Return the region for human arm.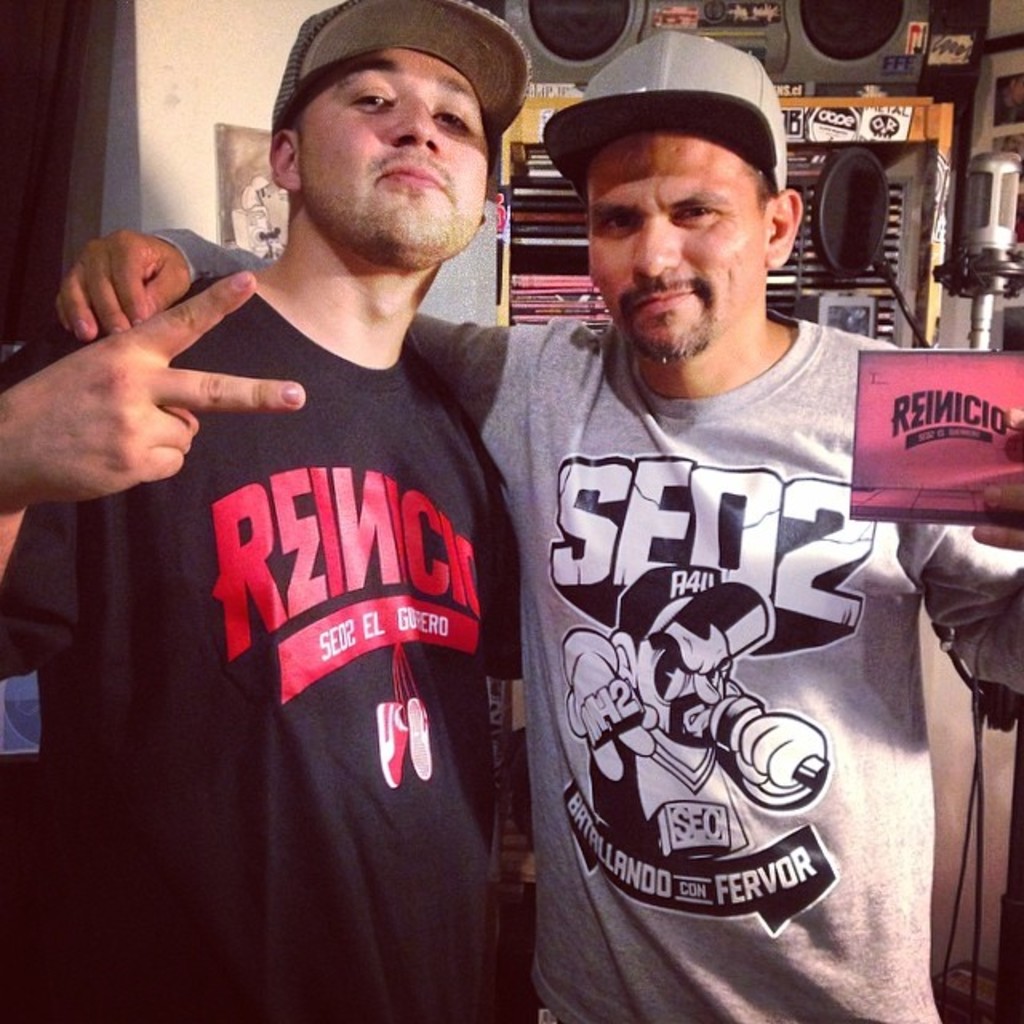
pyautogui.locateOnScreen(53, 226, 539, 458).
